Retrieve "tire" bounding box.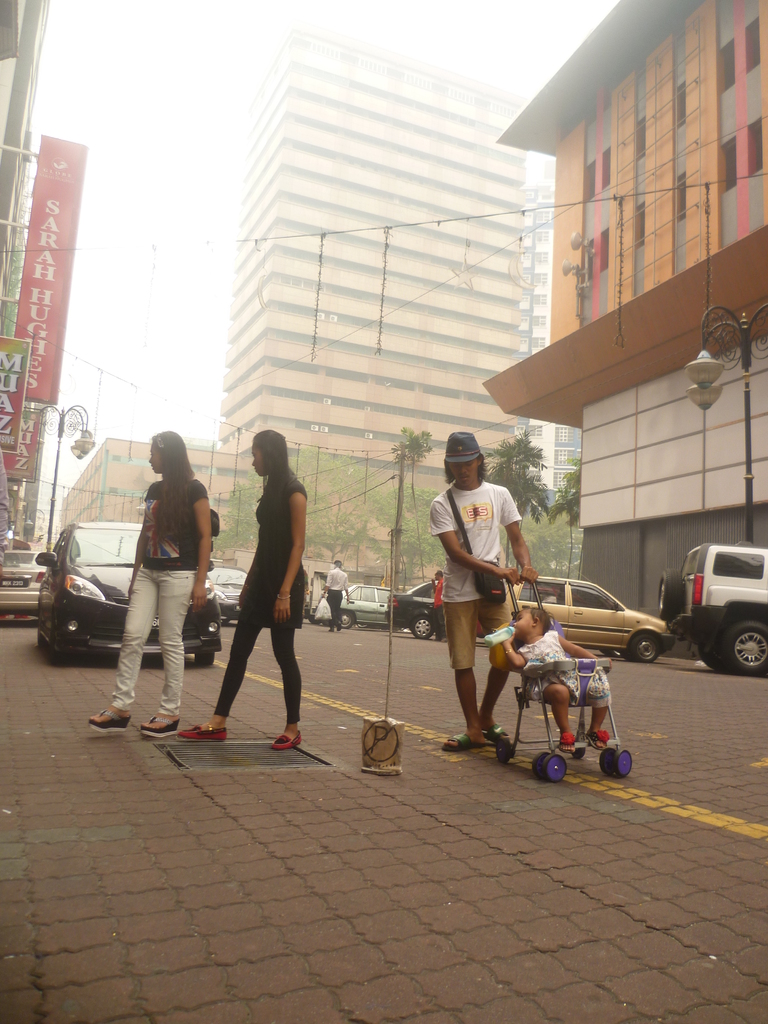
Bounding box: [x1=621, y1=637, x2=660, y2=659].
